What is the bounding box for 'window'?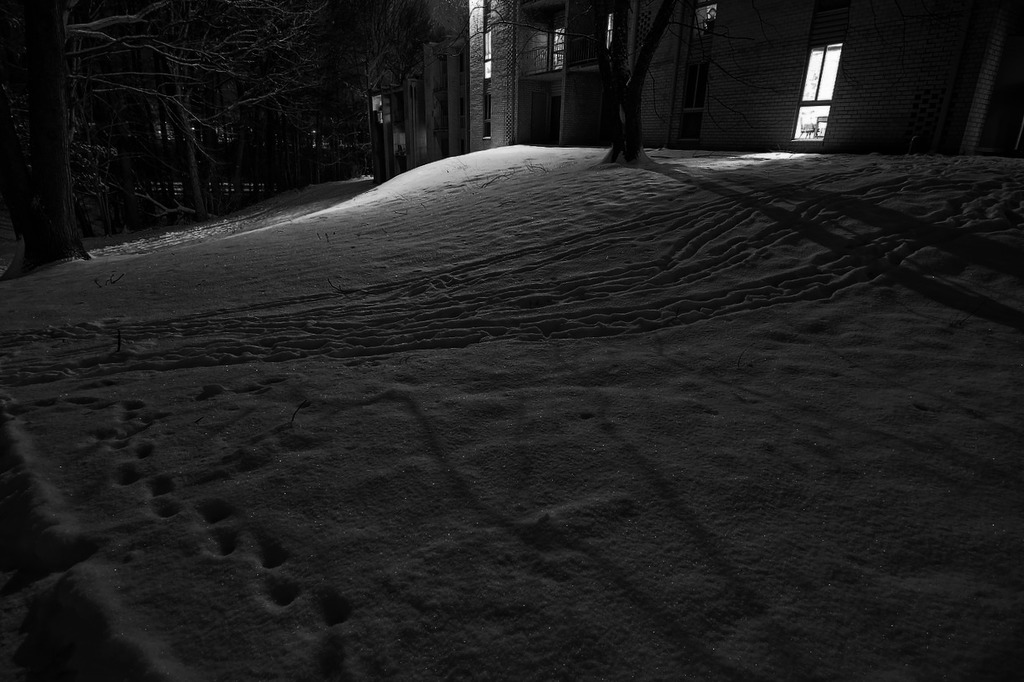
<box>479,26,490,139</box>.
